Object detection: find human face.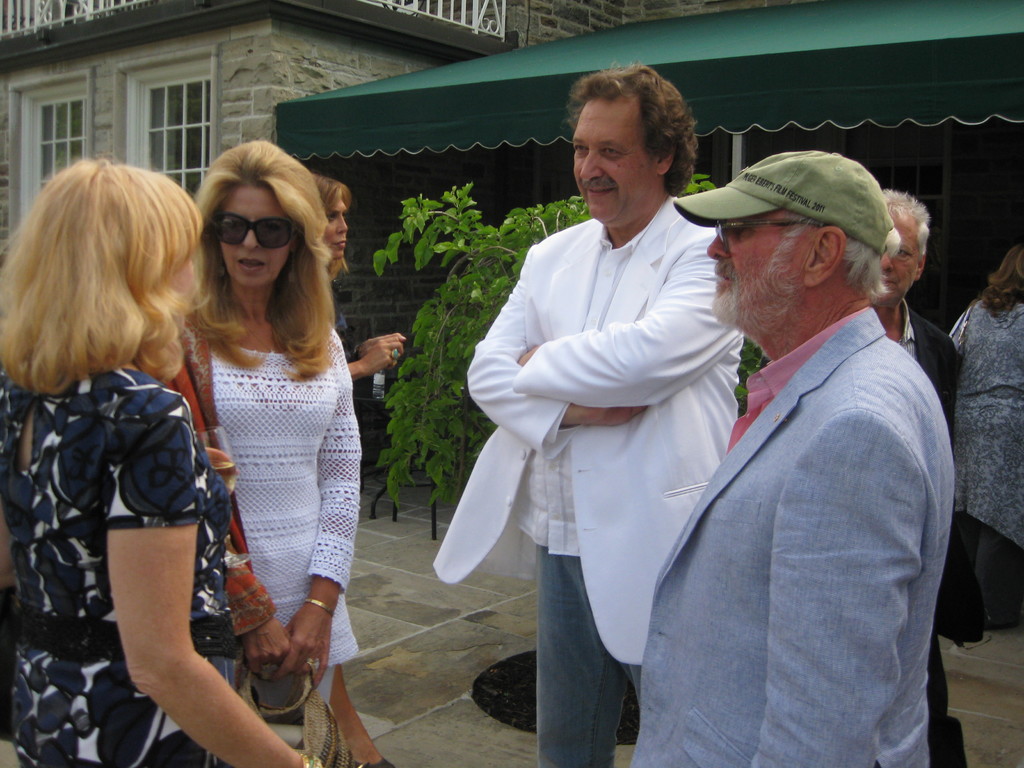
[left=706, top=206, right=817, bottom=335].
